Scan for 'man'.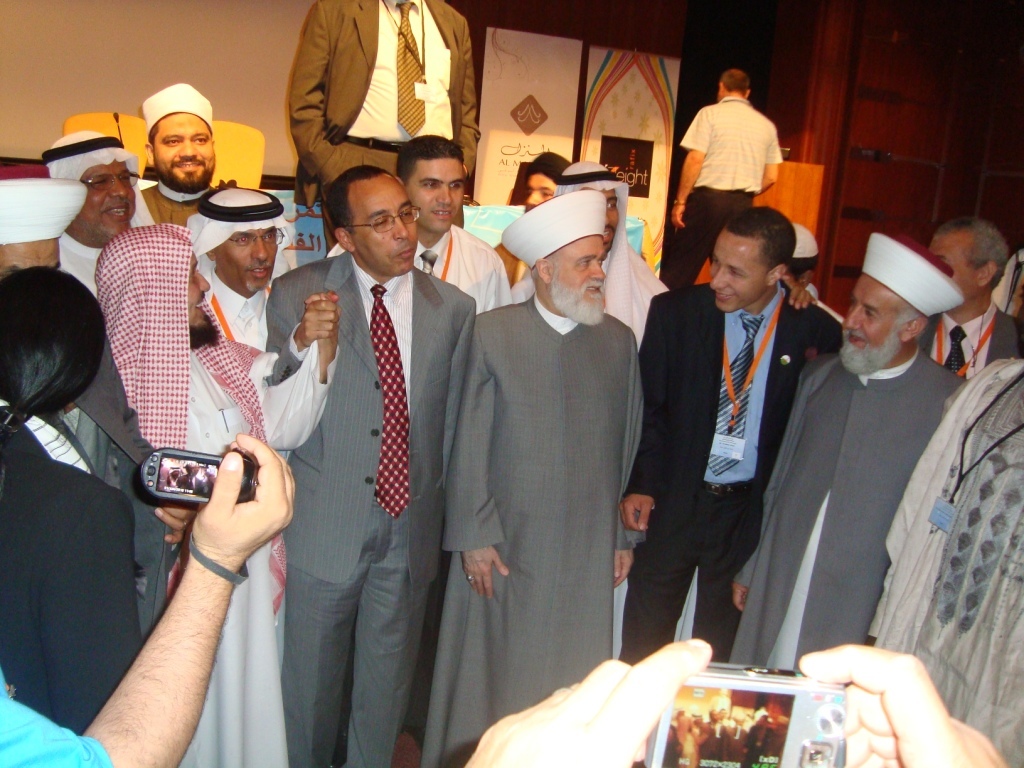
Scan result: bbox(0, 152, 98, 284).
